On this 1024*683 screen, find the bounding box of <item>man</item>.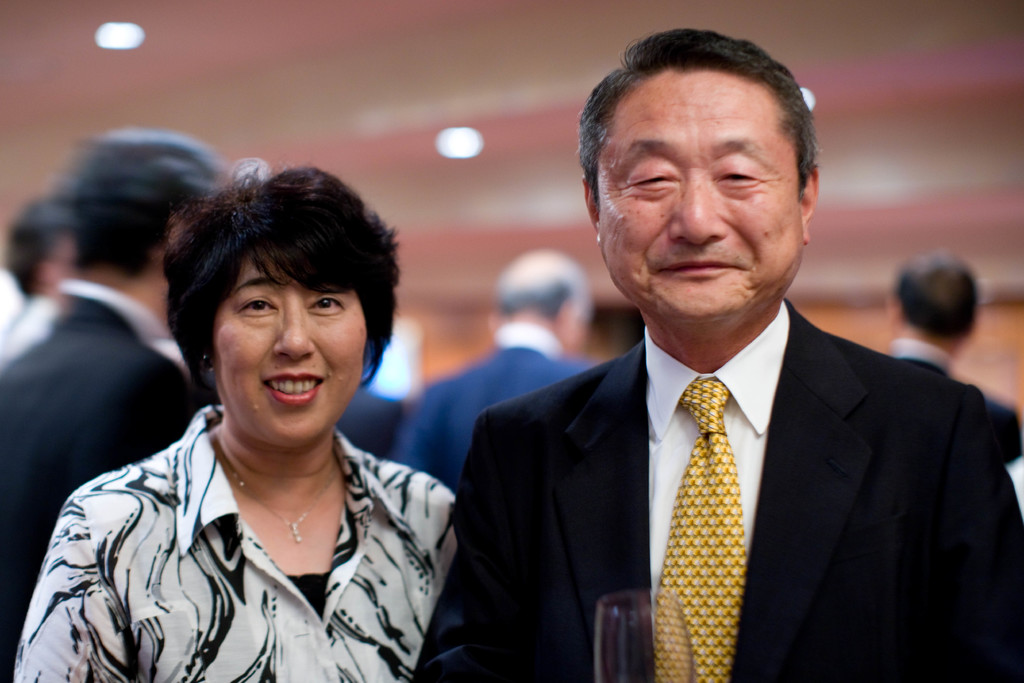
Bounding box: (491,187,978,661).
